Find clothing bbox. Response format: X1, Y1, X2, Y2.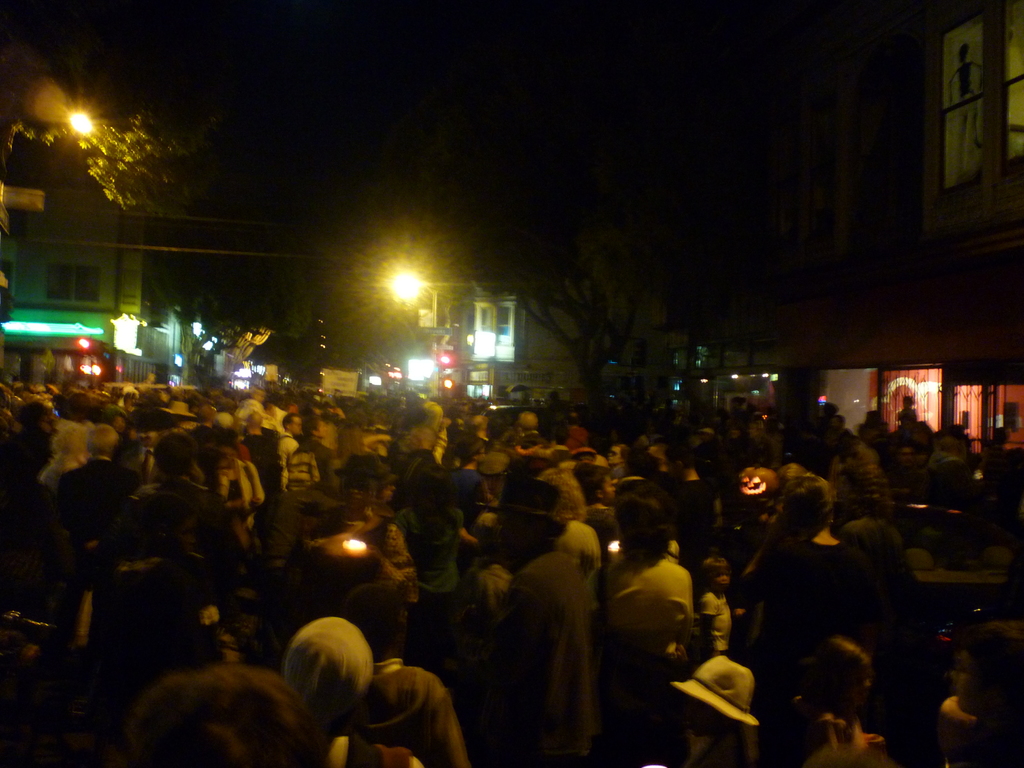
156, 653, 323, 767.
